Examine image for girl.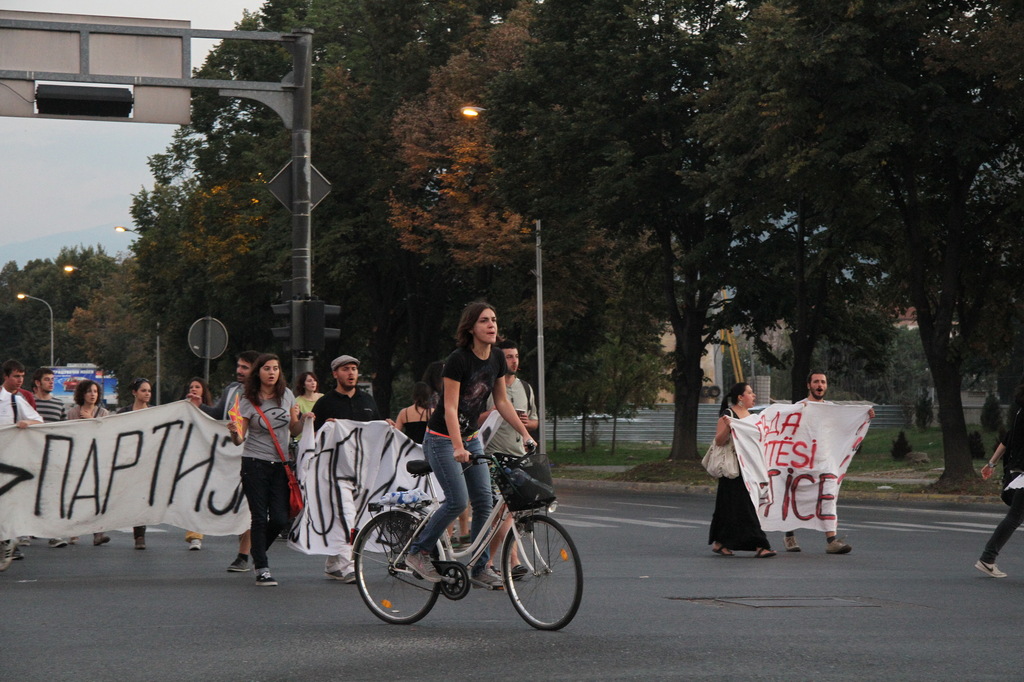
Examination result: 291/372/325/447.
